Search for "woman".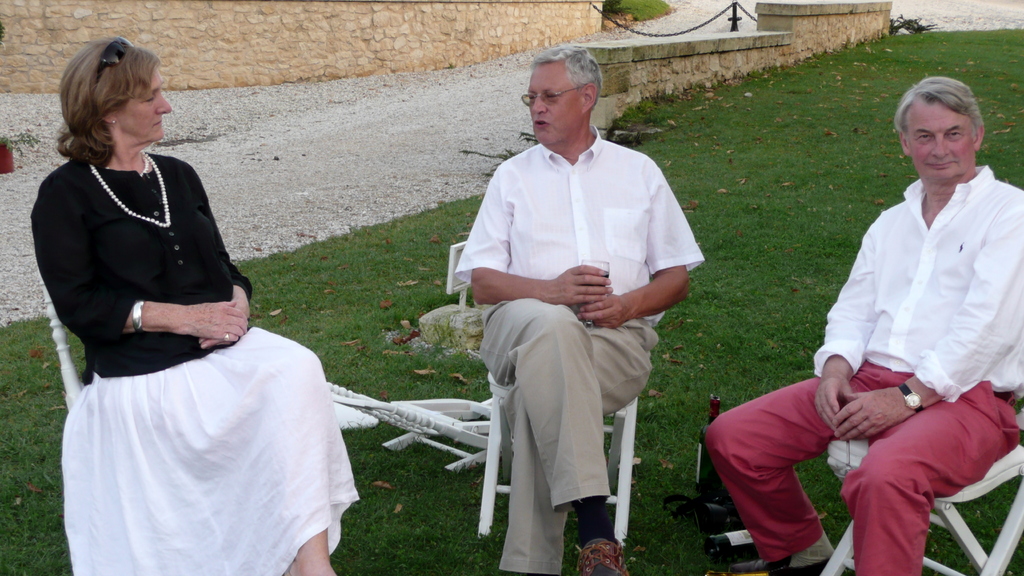
Found at rect(29, 36, 358, 575).
